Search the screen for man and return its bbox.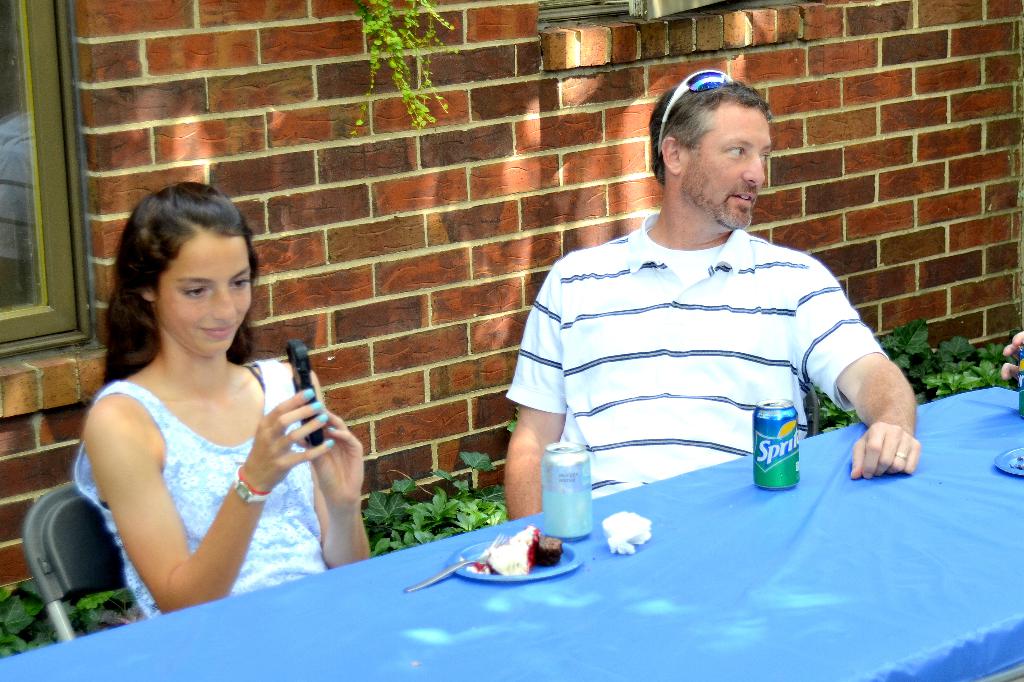
Found: Rect(509, 106, 929, 515).
